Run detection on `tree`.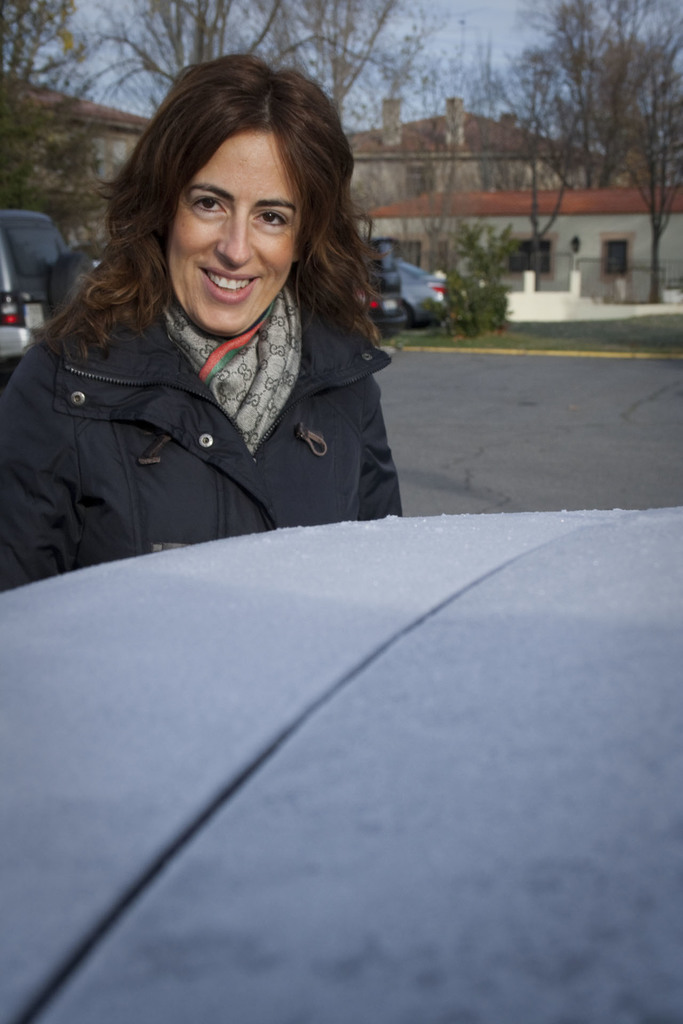
Result: <region>0, 0, 99, 247</region>.
